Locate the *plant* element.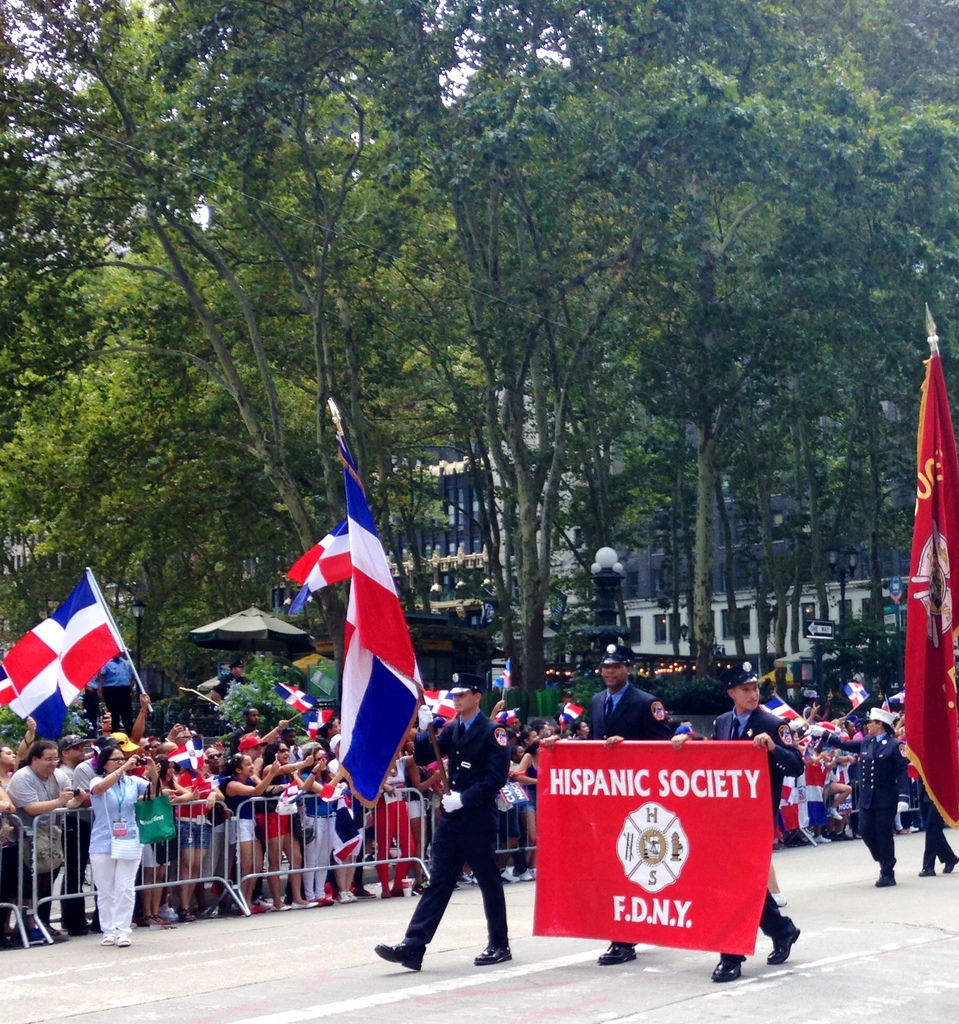
Element bbox: box=[147, 679, 222, 740].
